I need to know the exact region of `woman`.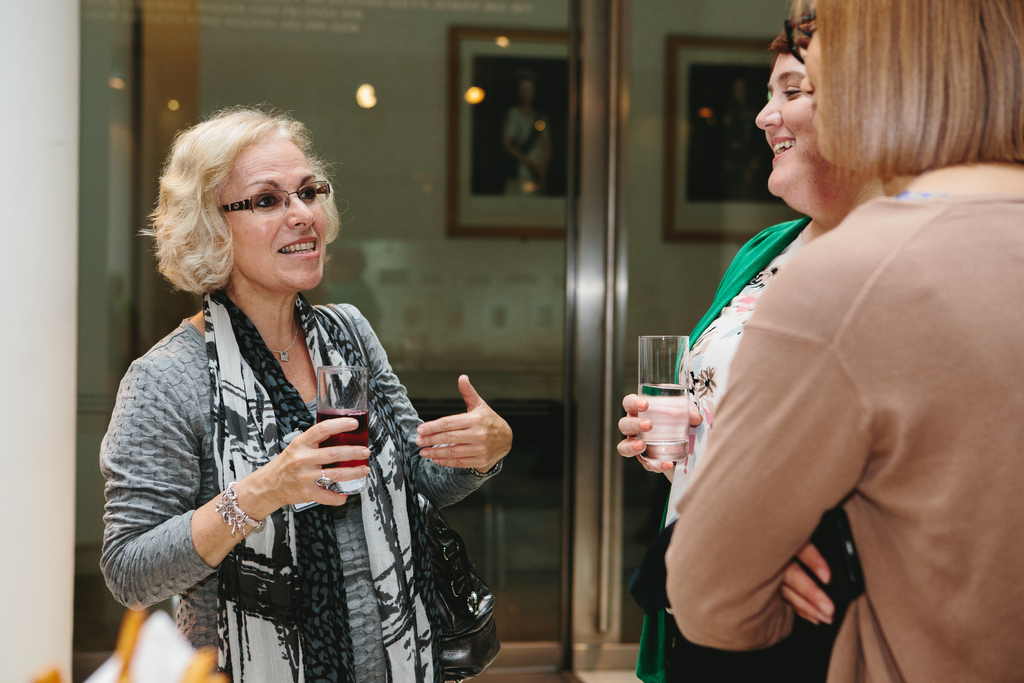
Region: left=620, top=5, right=900, bottom=682.
